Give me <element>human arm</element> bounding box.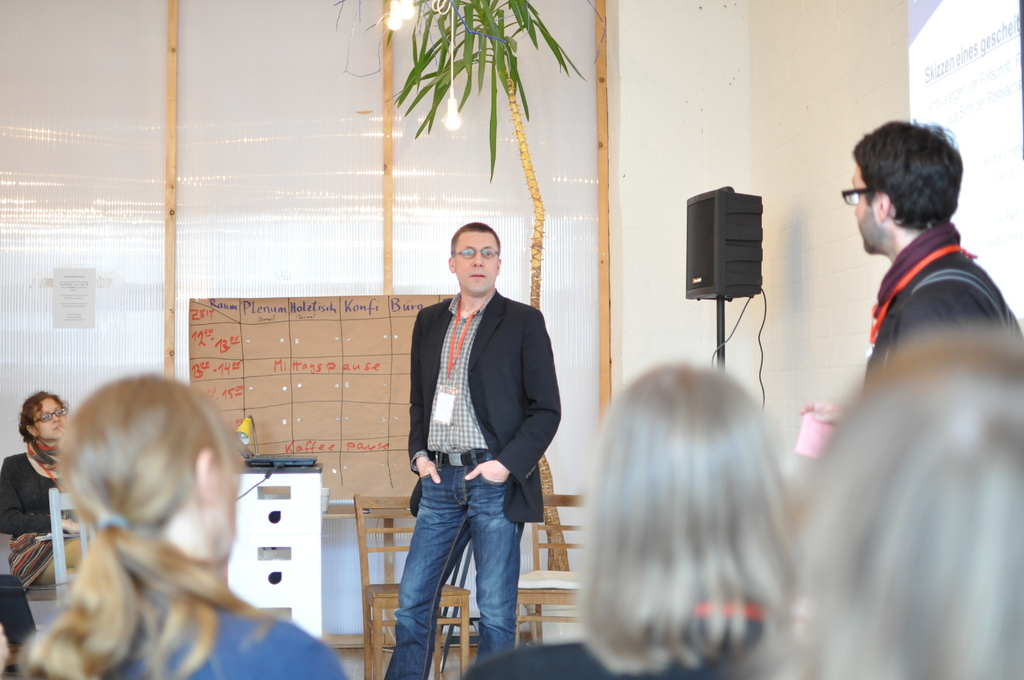
[x1=469, y1=313, x2=559, y2=480].
